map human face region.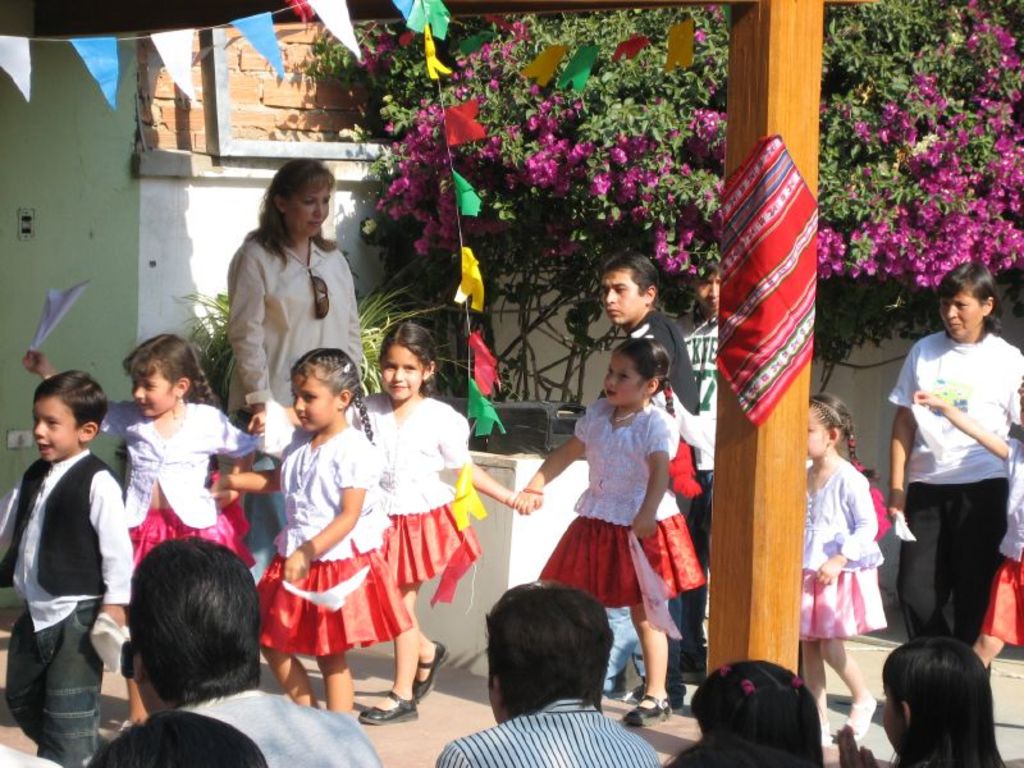
Mapped to {"left": 291, "top": 366, "right": 344, "bottom": 431}.
